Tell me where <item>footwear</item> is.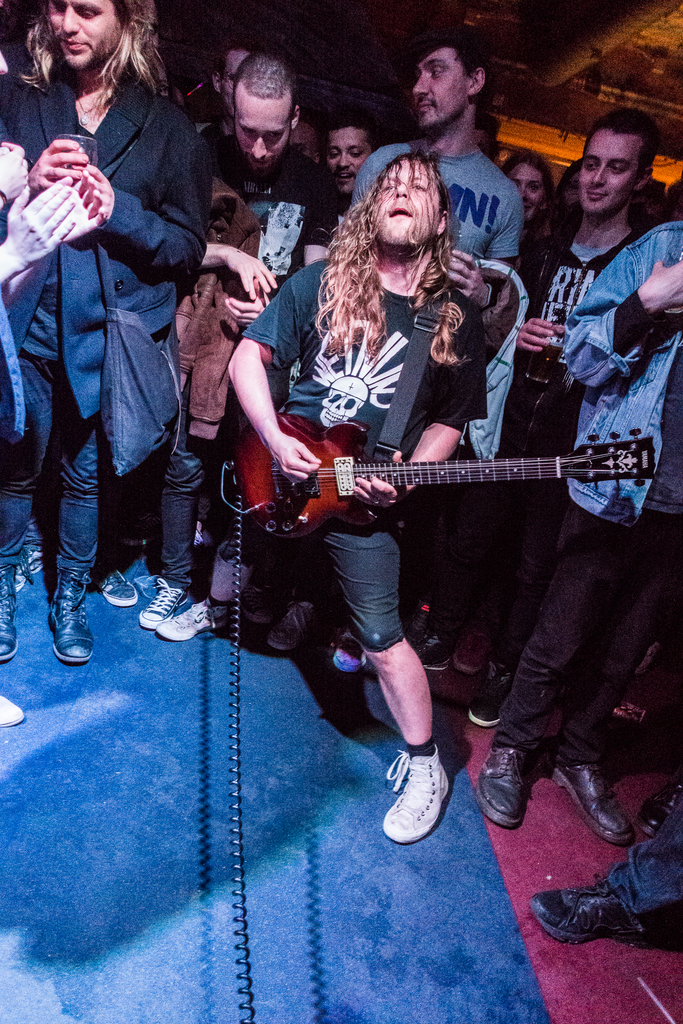
<item>footwear</item> is at 410 627 464 664.
